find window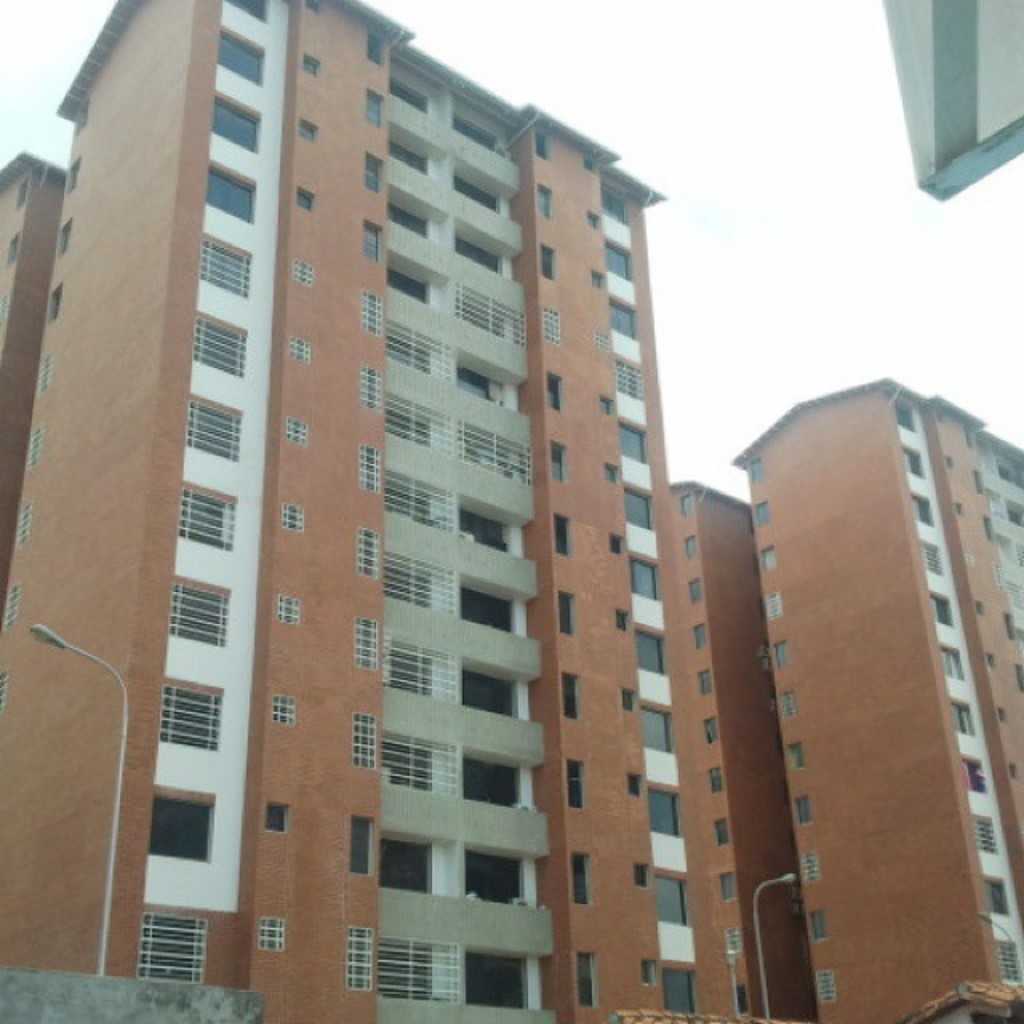
BBox(766, 629, 789, 670)
